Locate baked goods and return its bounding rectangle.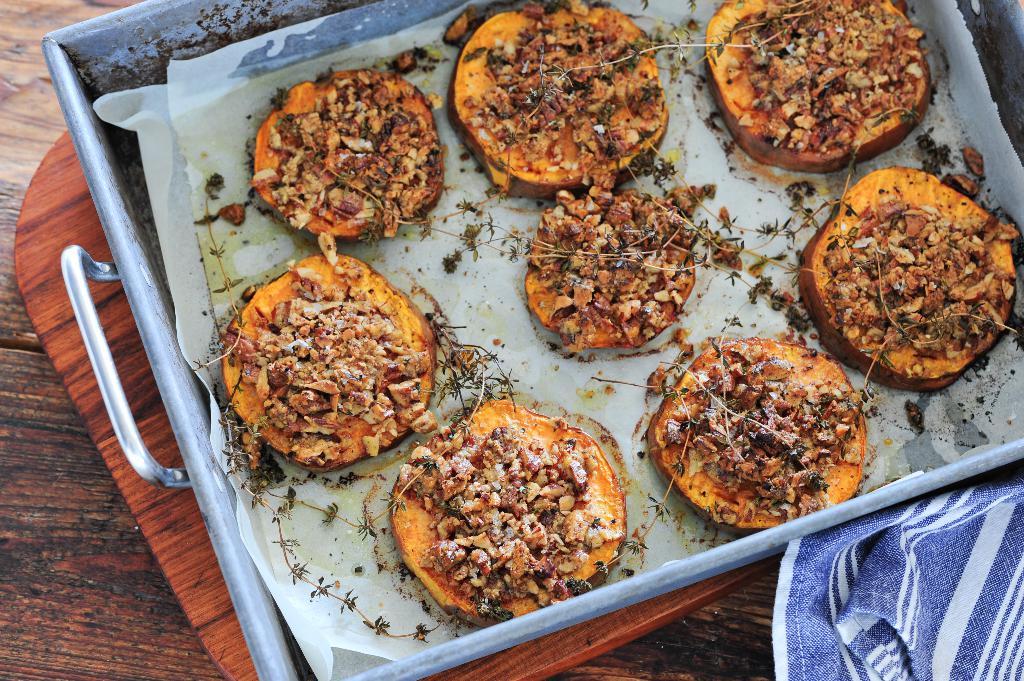
{"left": 648, "top": 335, "right": 868, "bottom": 529}.
